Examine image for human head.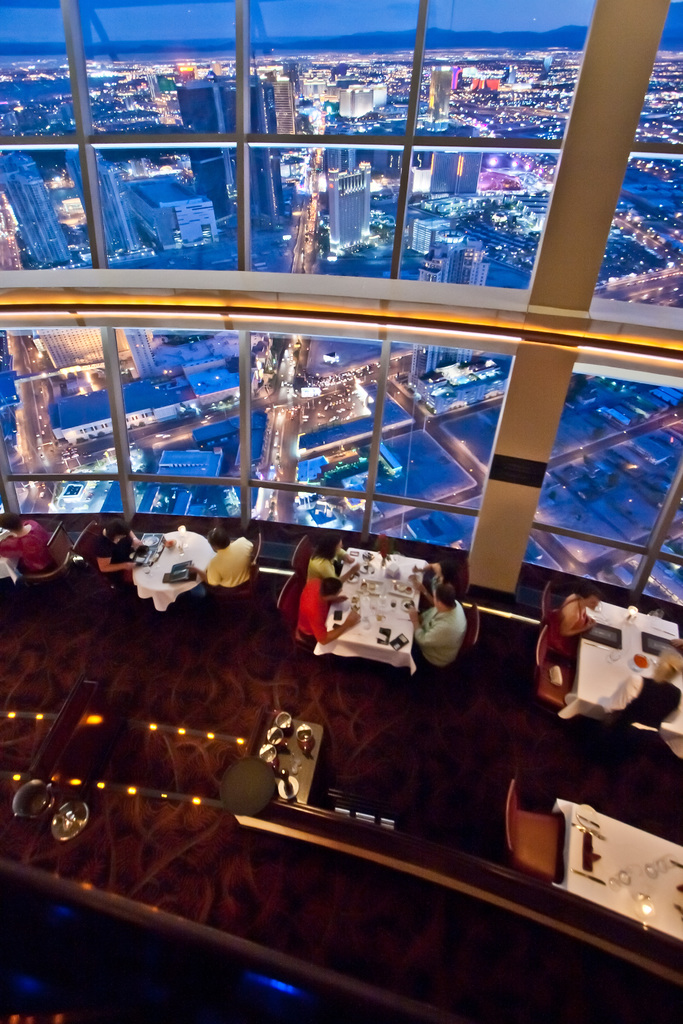
Examination result: box(0, 511, 22, 532).
